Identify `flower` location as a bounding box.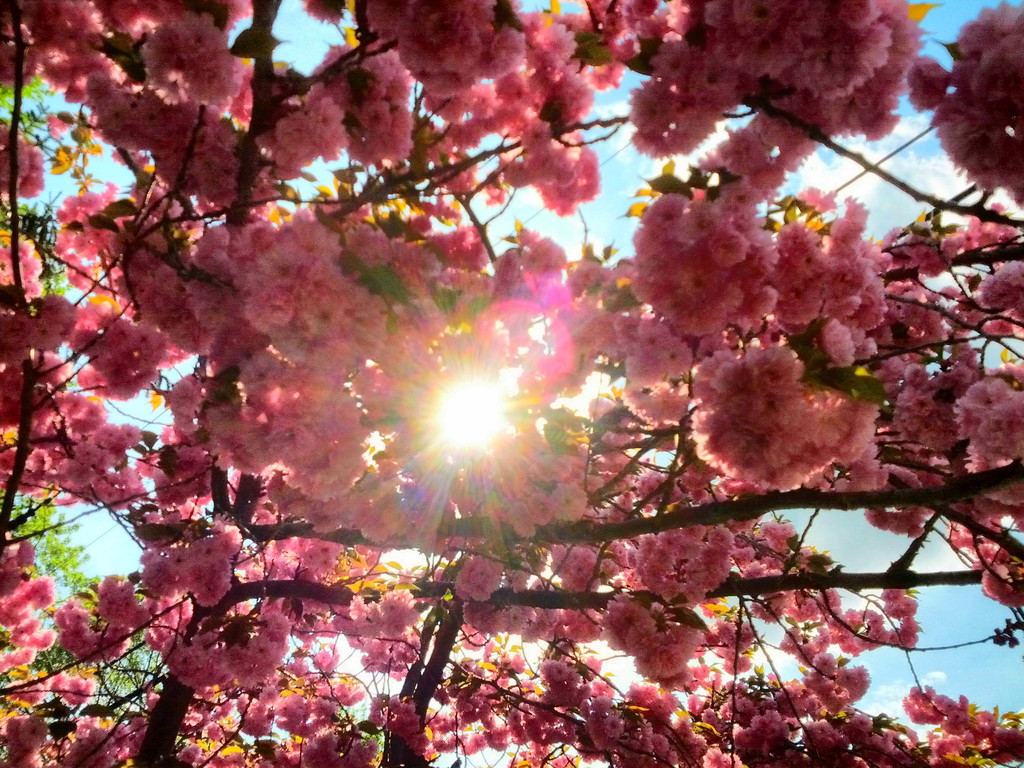
bbox(692, 322, 839, 492).
